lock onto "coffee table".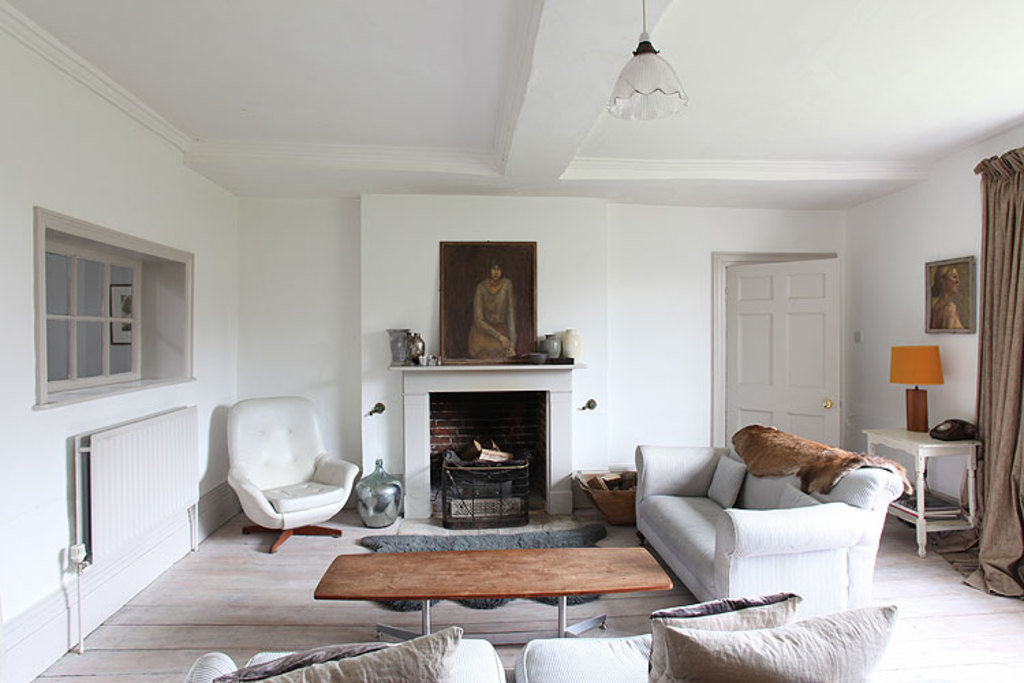
Locked: {"x1": 314, "y1": 545, "x2": 674, "y2": 641}.
